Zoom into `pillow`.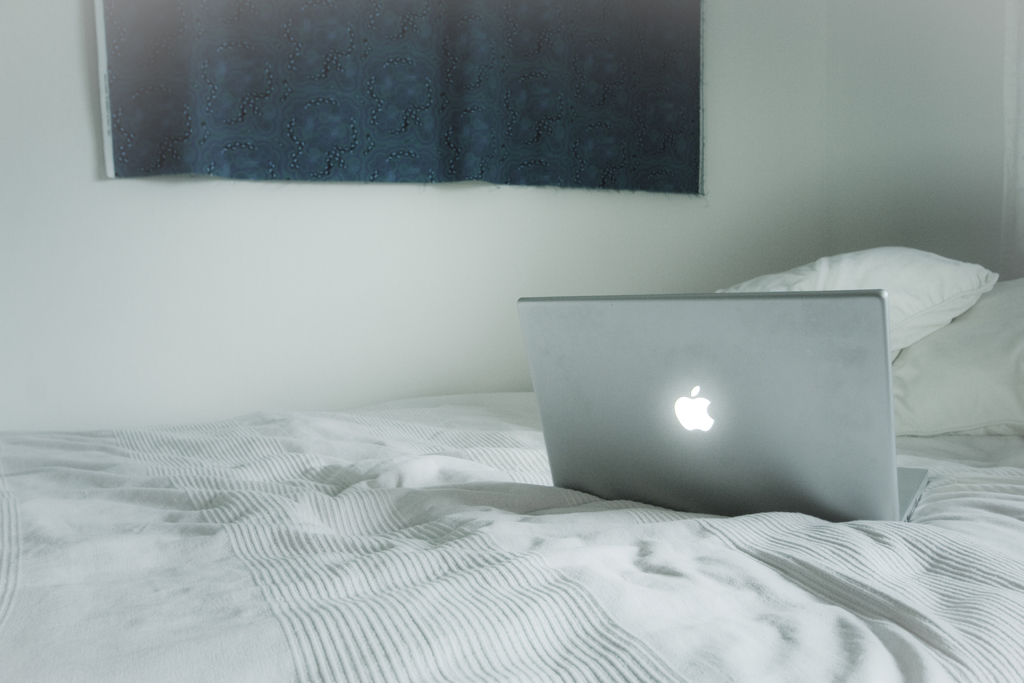
Zoom target: pyautogui.locateOnScreen(886, 276, 1023, 436).
